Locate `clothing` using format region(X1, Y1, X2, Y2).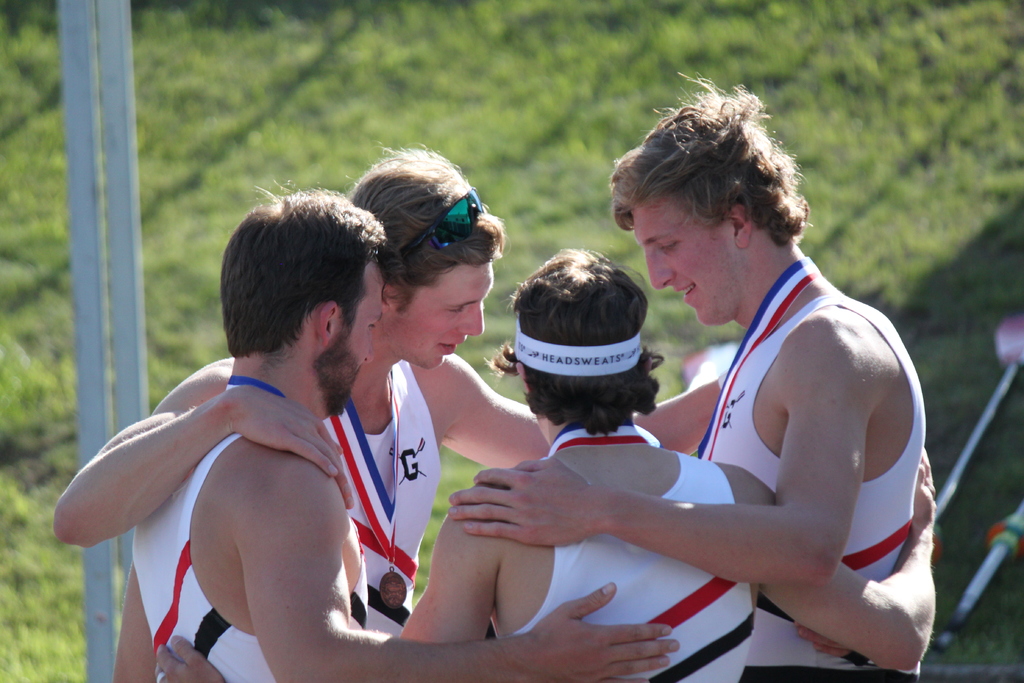
region(322, 360, 440, 627).
